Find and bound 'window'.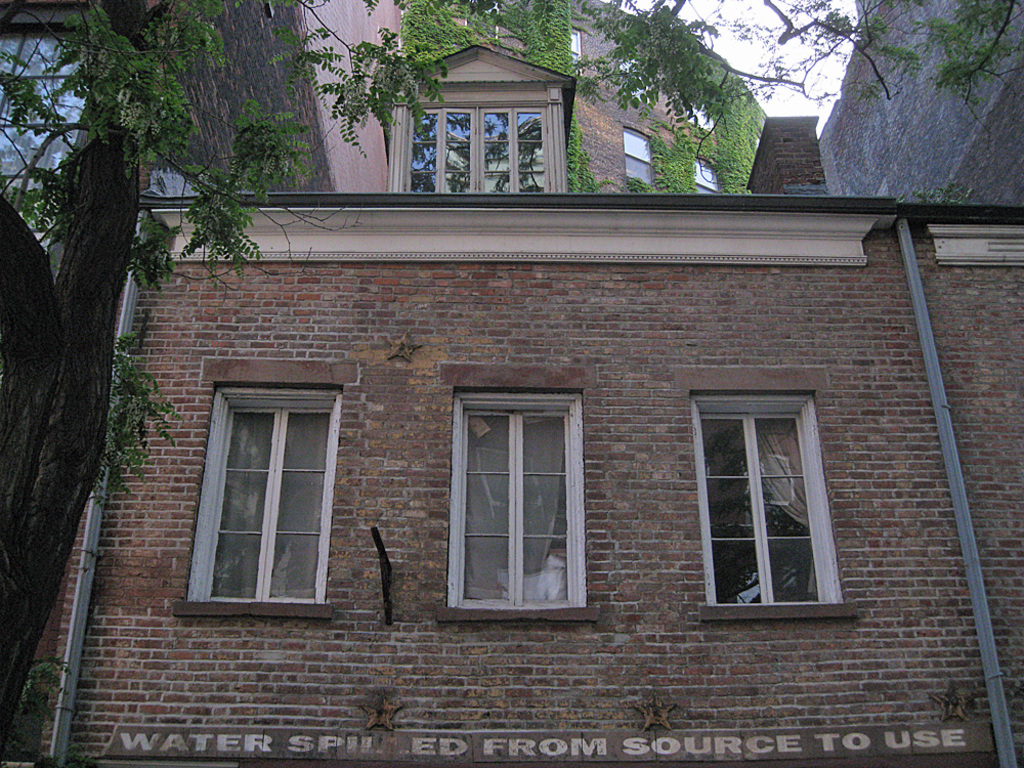
Bound: BBox(440, 370, 587, 622).
